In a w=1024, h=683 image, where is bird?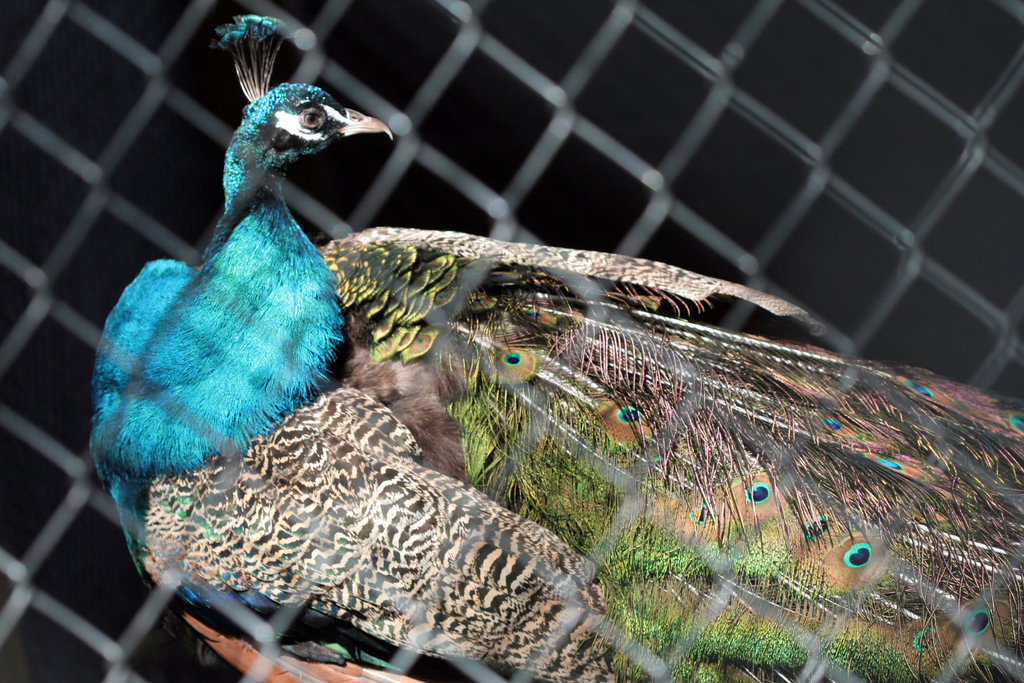
91 10 1023 682.
